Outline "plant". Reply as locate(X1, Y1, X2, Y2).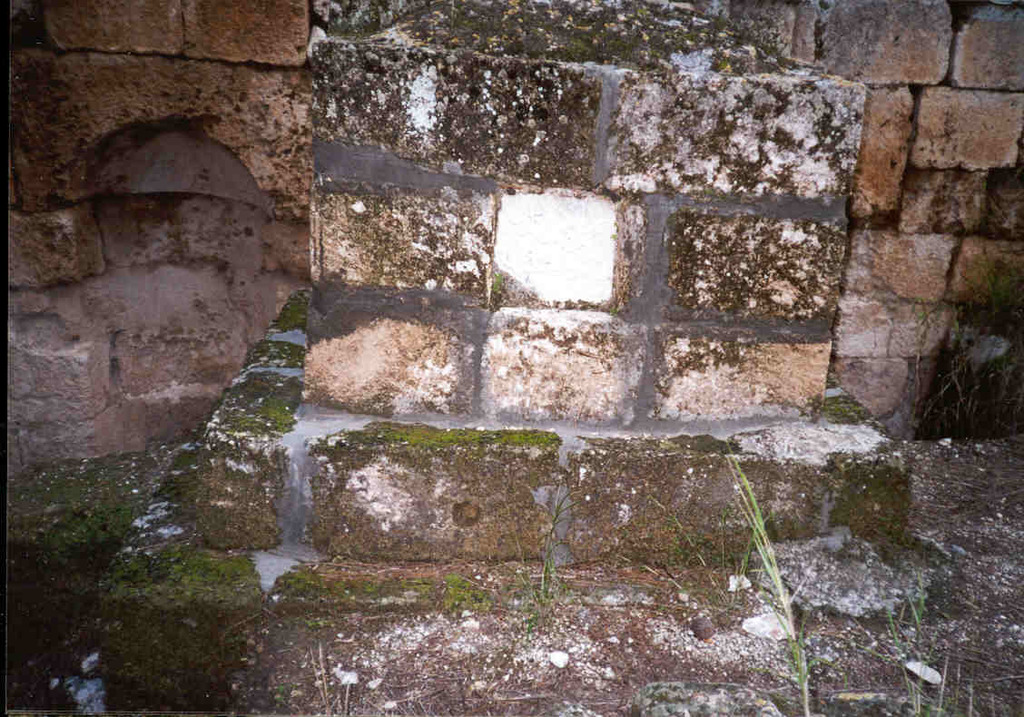
locate(158, 451, 207, 495).
